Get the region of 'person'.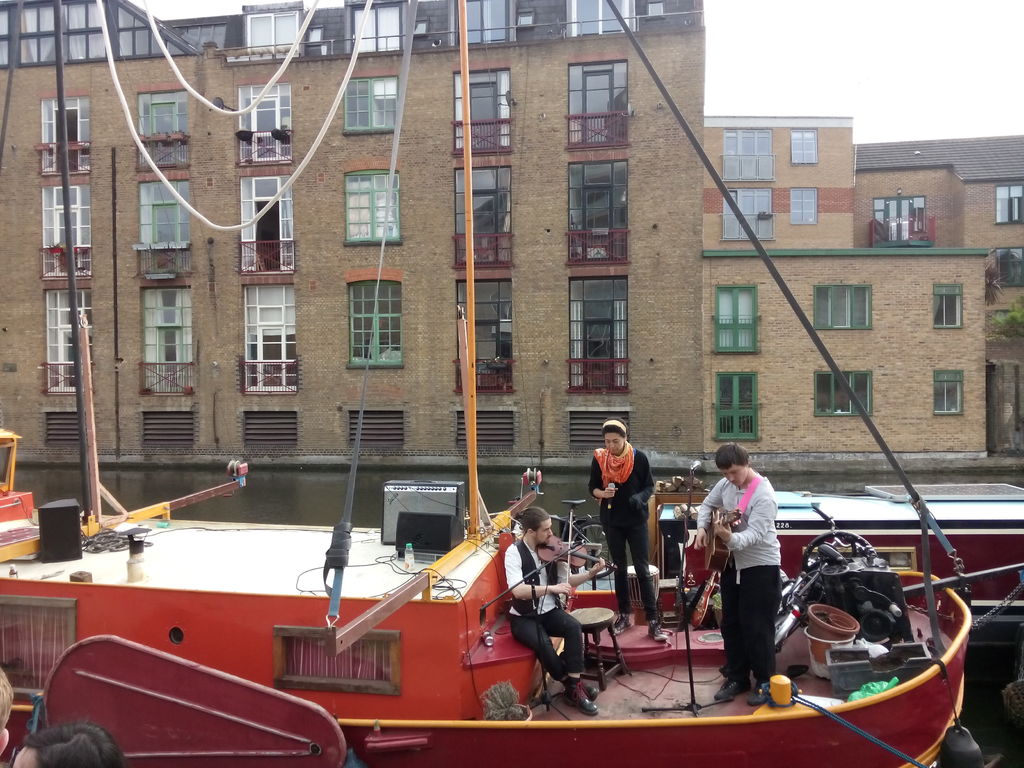
{"left": 587, "top": 415, "right": 673, "bottom": 651}.
